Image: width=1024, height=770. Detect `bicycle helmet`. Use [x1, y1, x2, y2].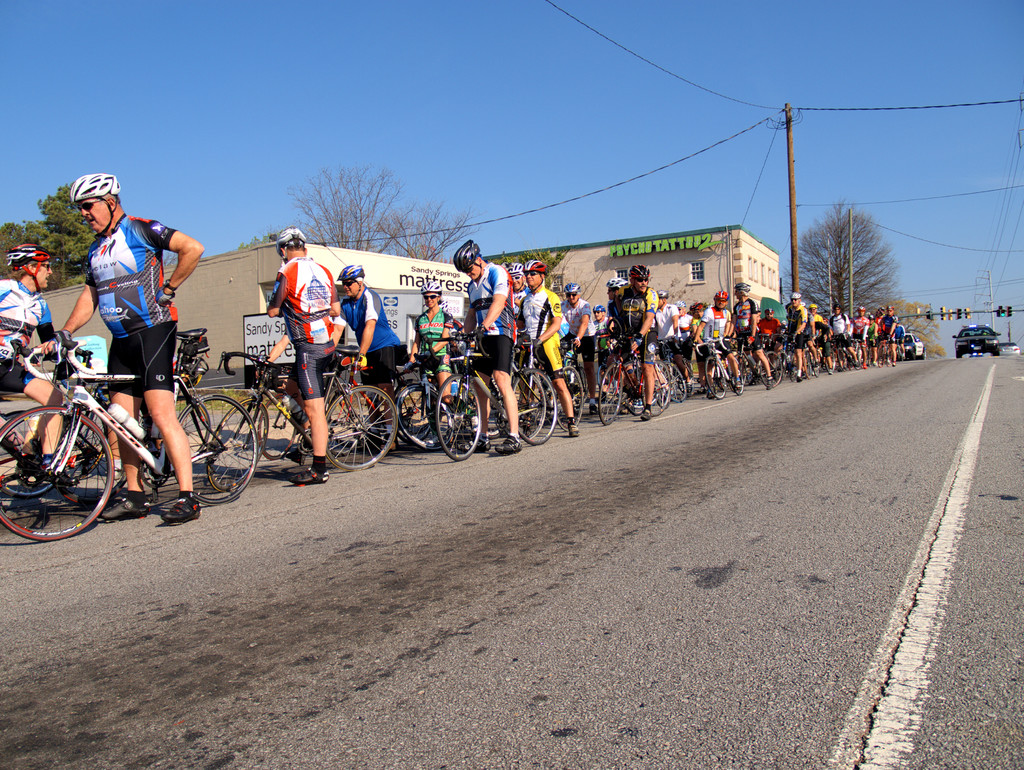
[4, 239, 51, 279].
